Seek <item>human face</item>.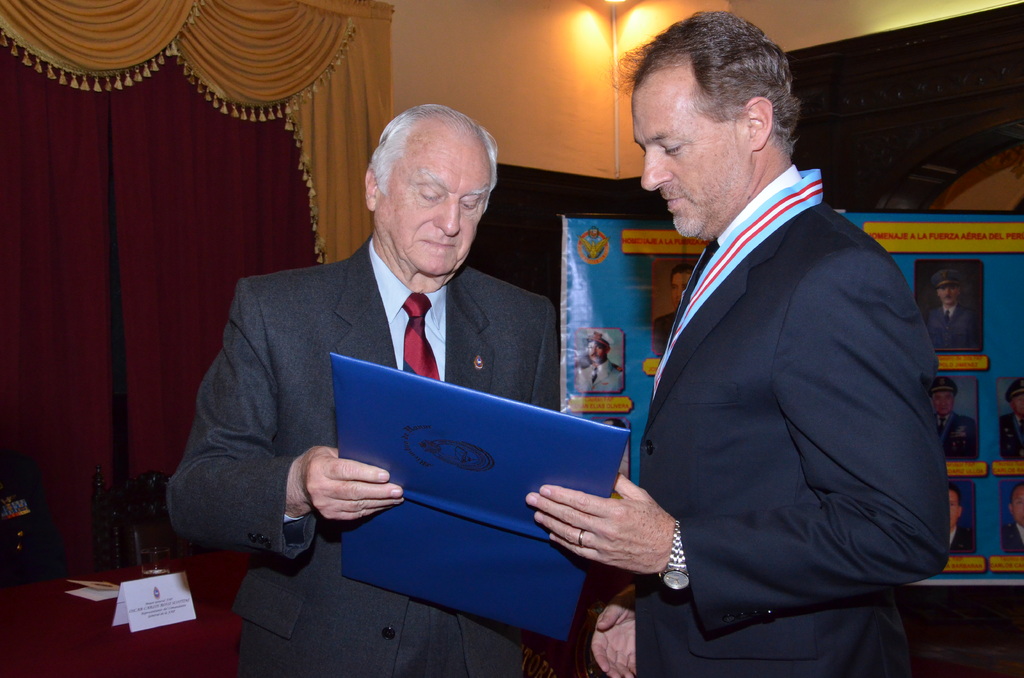
left=945, top=491, right=961, bottom=521.
